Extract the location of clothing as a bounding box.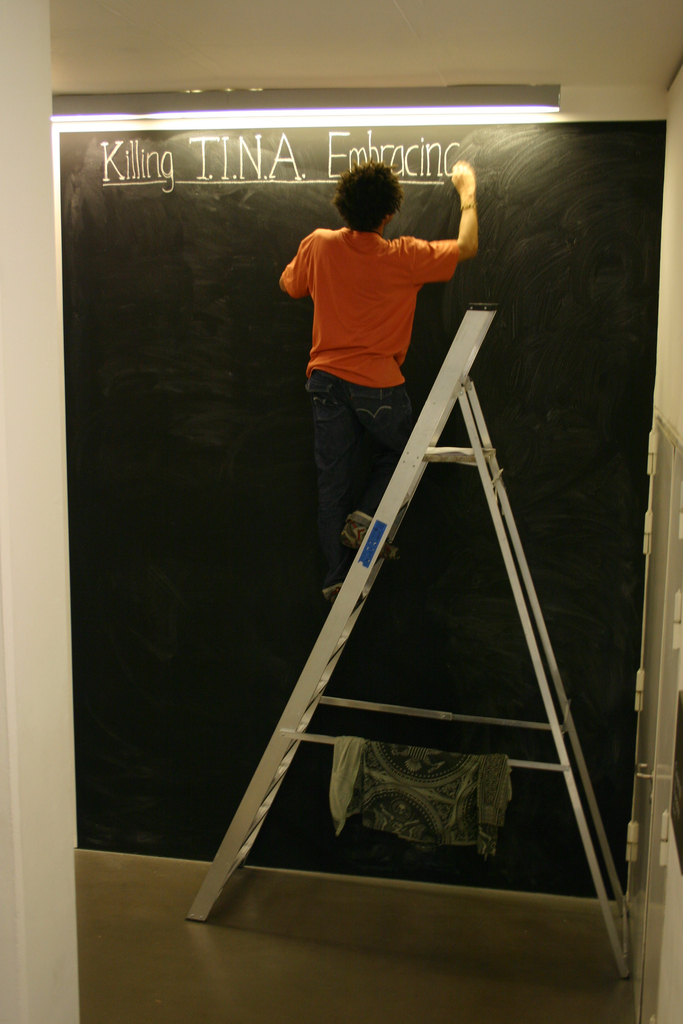
[left=269, top=162, right=486, bottom=496].
